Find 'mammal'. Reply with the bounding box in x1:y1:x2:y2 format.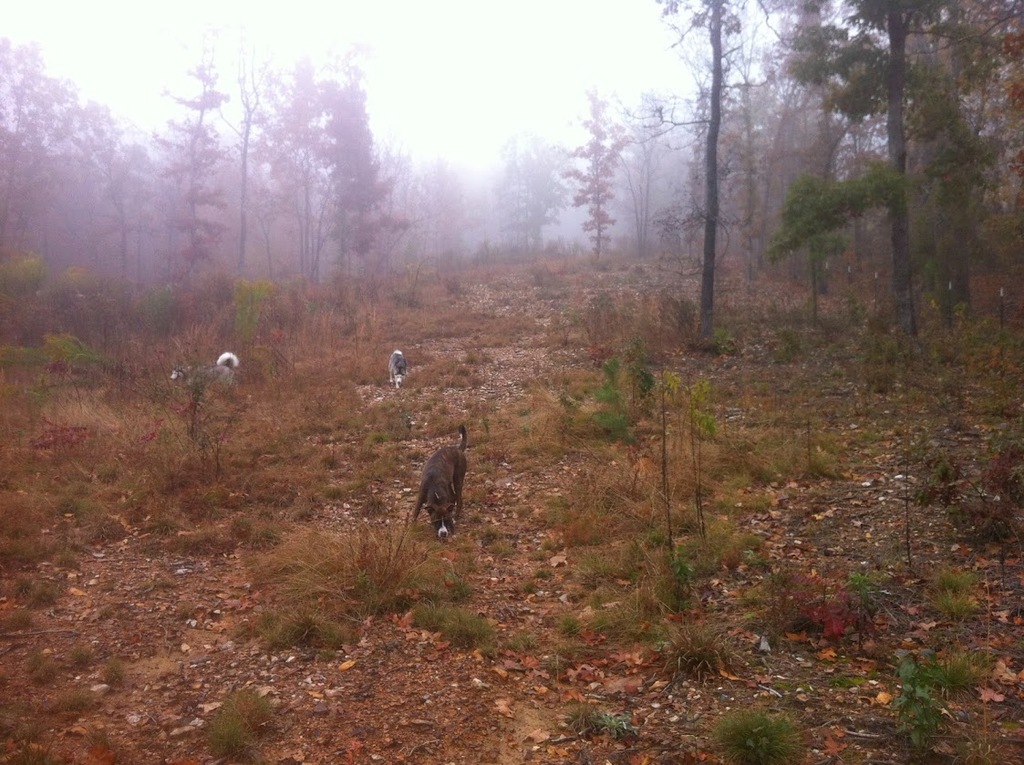
166:351:238:391.
